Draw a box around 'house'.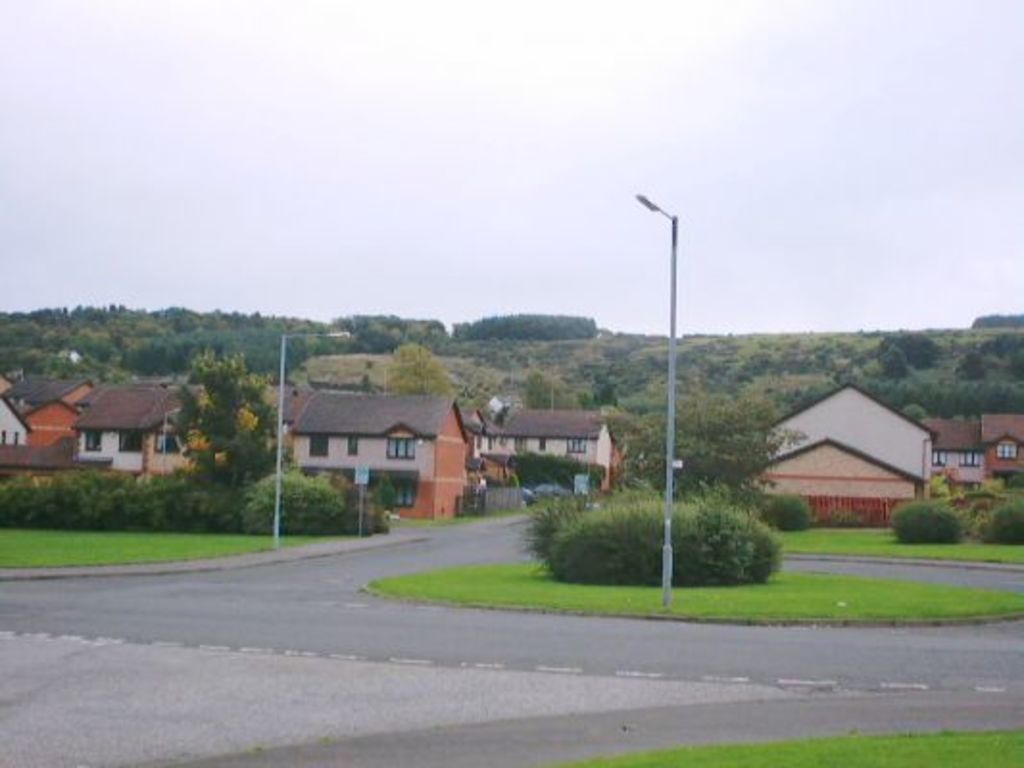
[x1=0, y1=371, x2=86, y2=453].
